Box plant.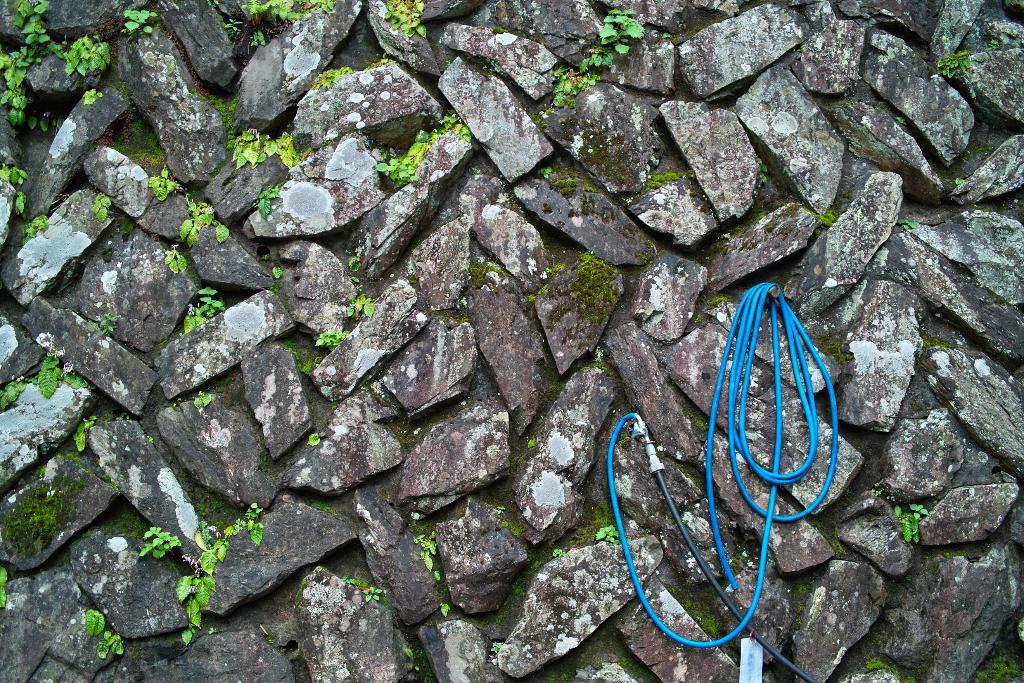
locate(515, 525, 522, 536).
